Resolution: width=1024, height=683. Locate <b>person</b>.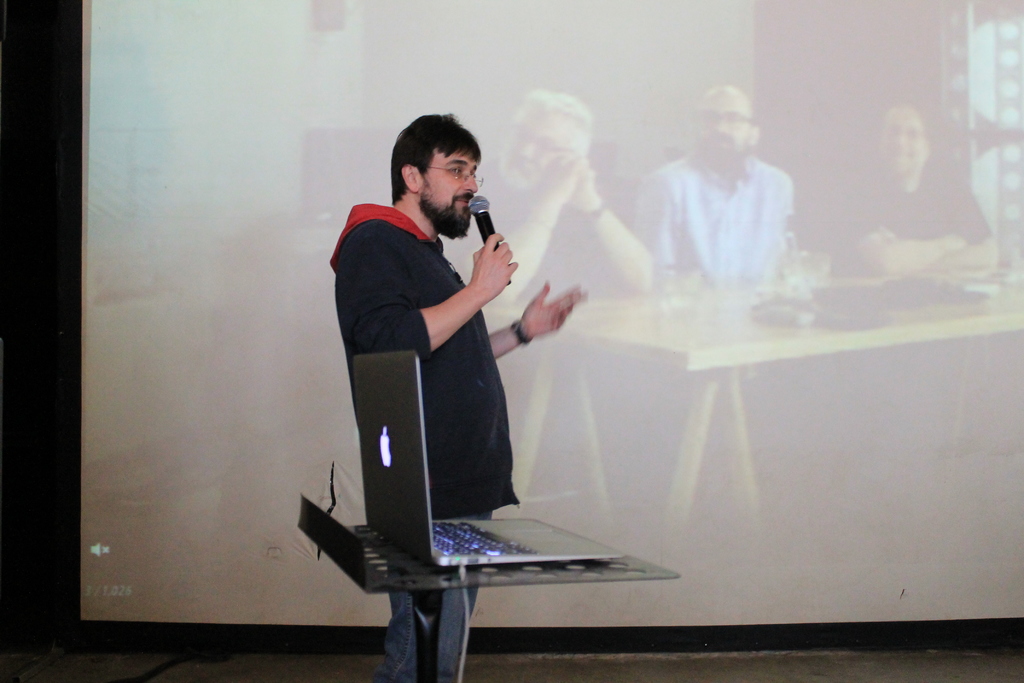
box=[468, 91, 654, 334].
